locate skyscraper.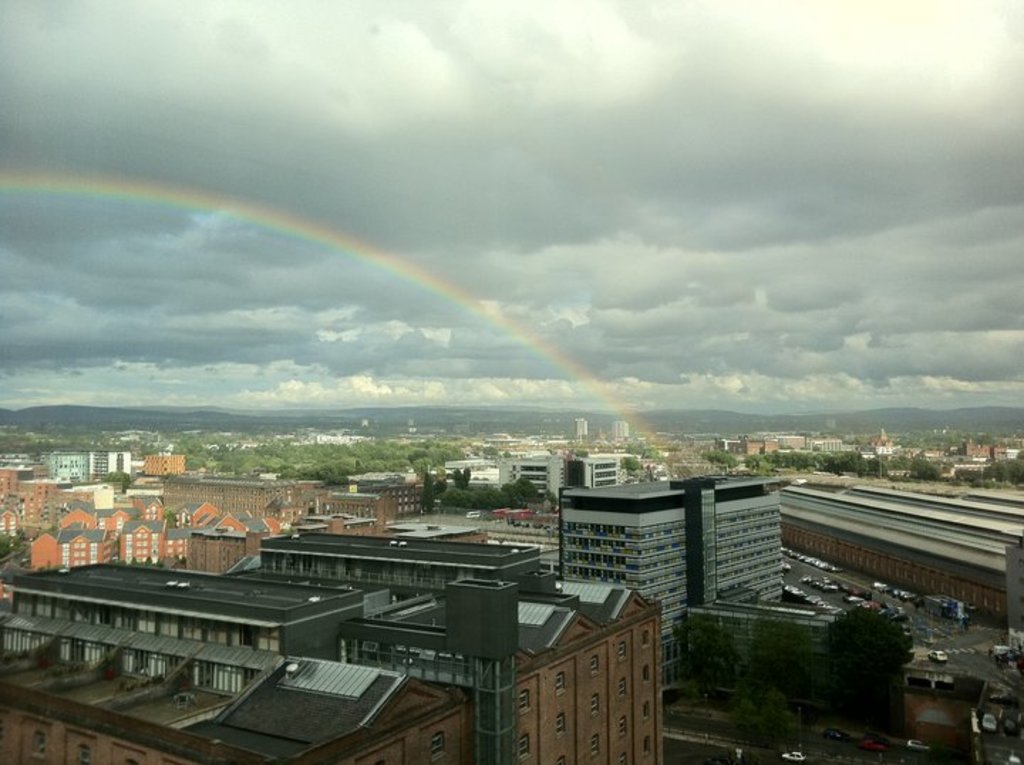
Bounding box: <bbox>572, 412, 587, 435</bbox>.
